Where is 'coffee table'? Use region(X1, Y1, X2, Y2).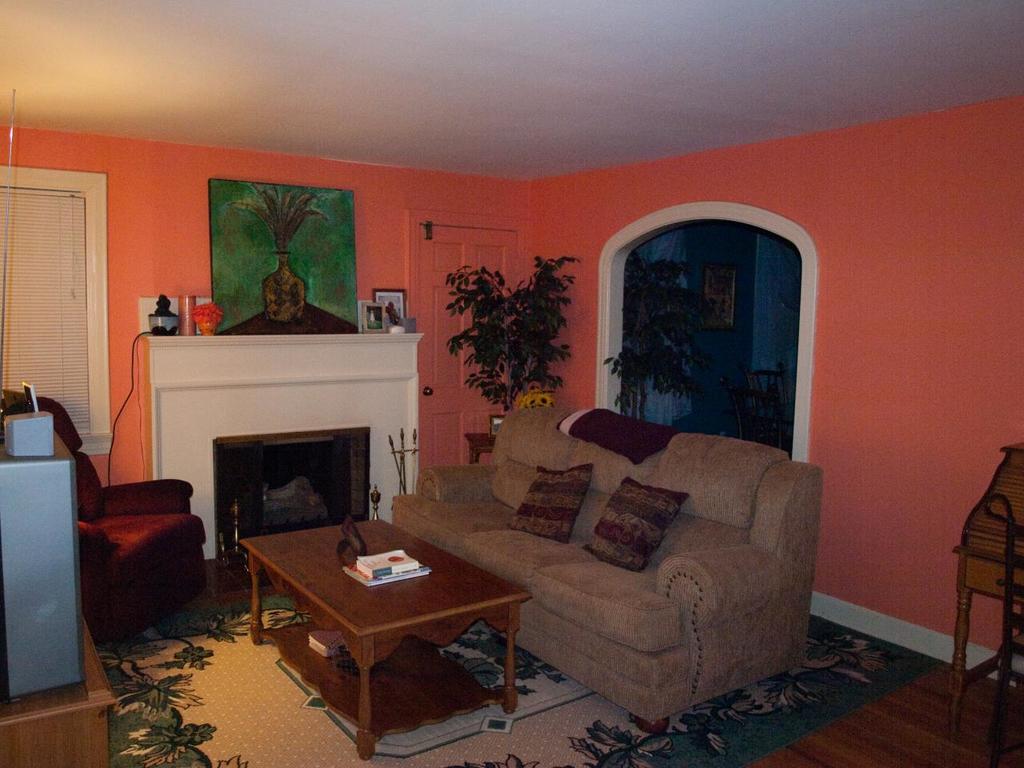
region(237, 507, 522, 740).
